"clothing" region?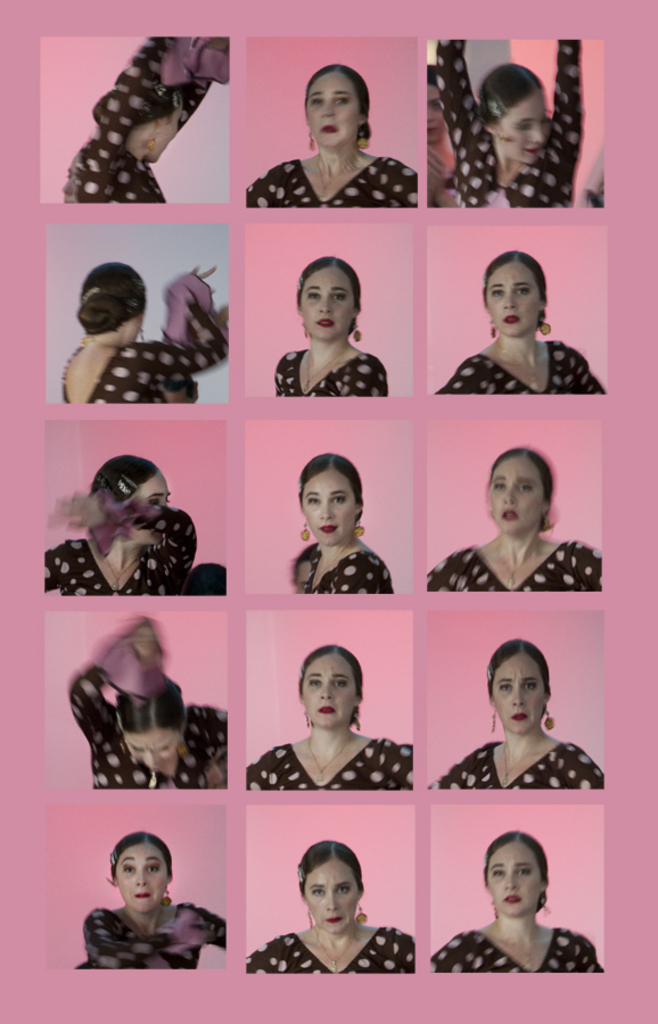
BBox(290, 539, 397, 593)
